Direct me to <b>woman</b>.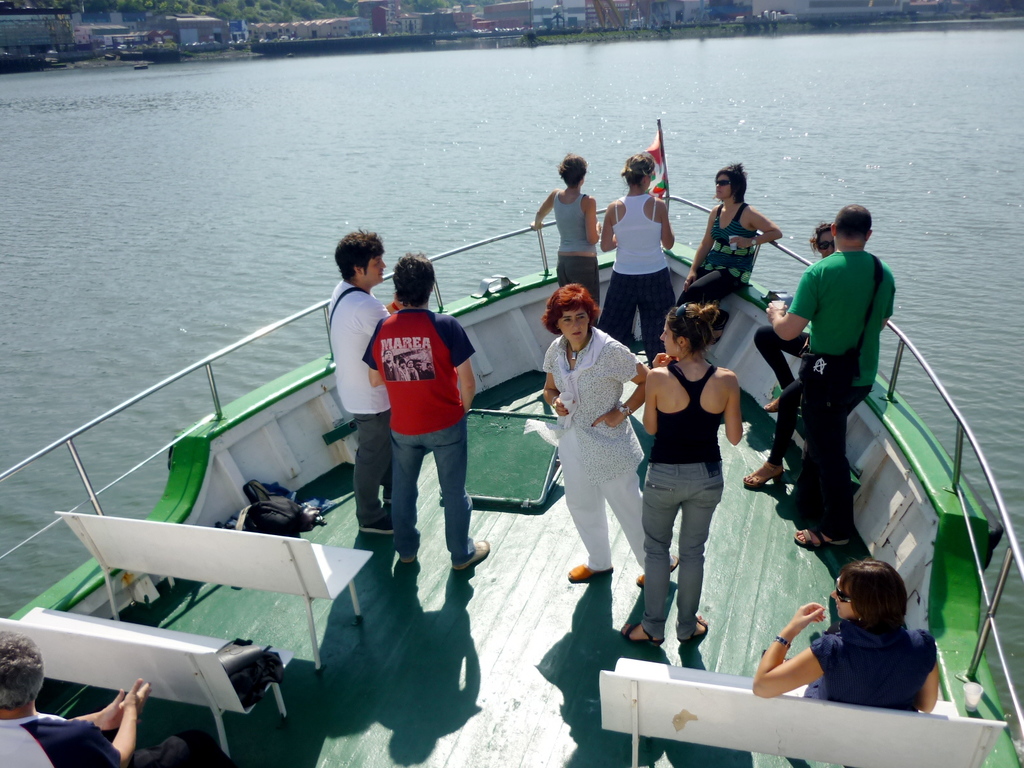
Direction: (left=522, top=154, right=603, bottom=309).
